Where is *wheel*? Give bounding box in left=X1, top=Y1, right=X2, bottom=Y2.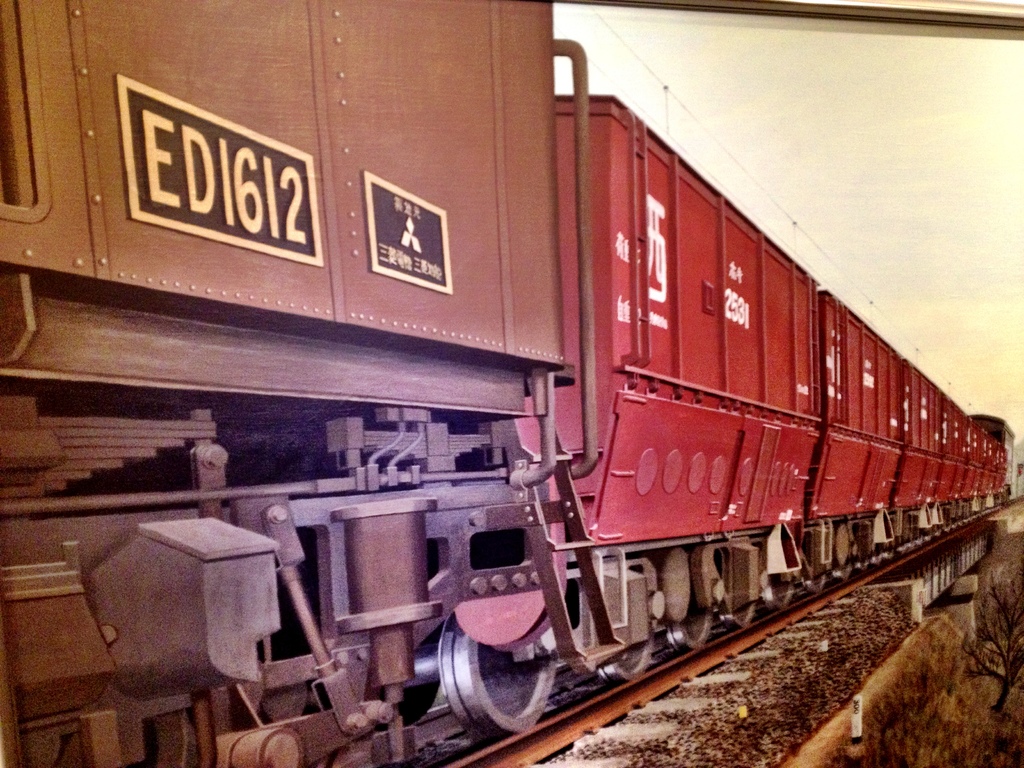
left=721, top=600, right=755, bottom=632.
